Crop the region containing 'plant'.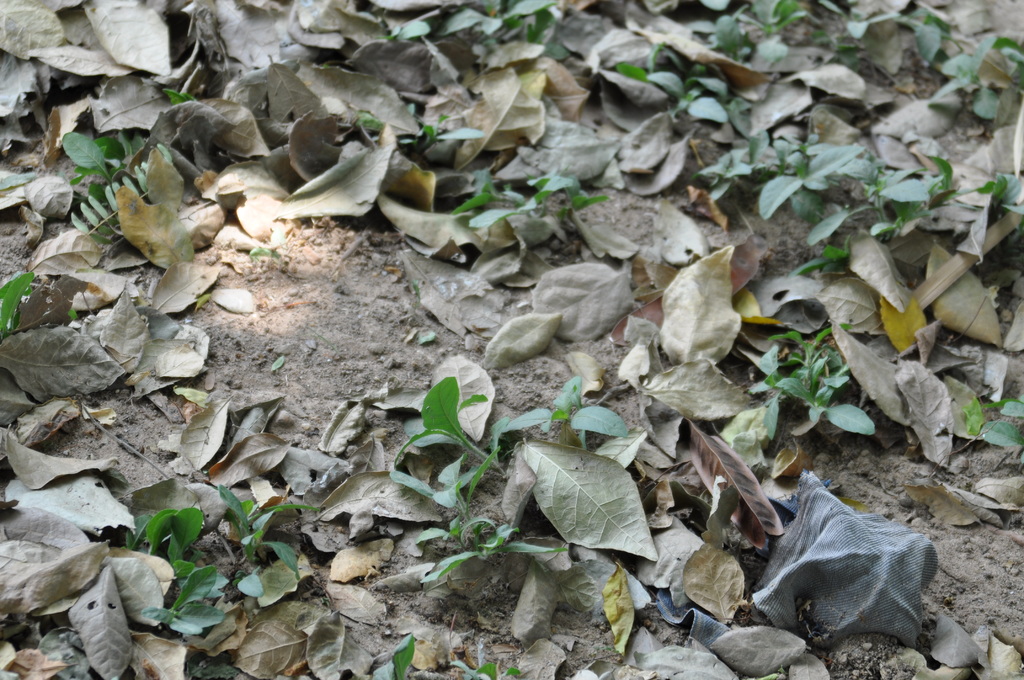
Crop region: <box>438,0,570,58</box>.
